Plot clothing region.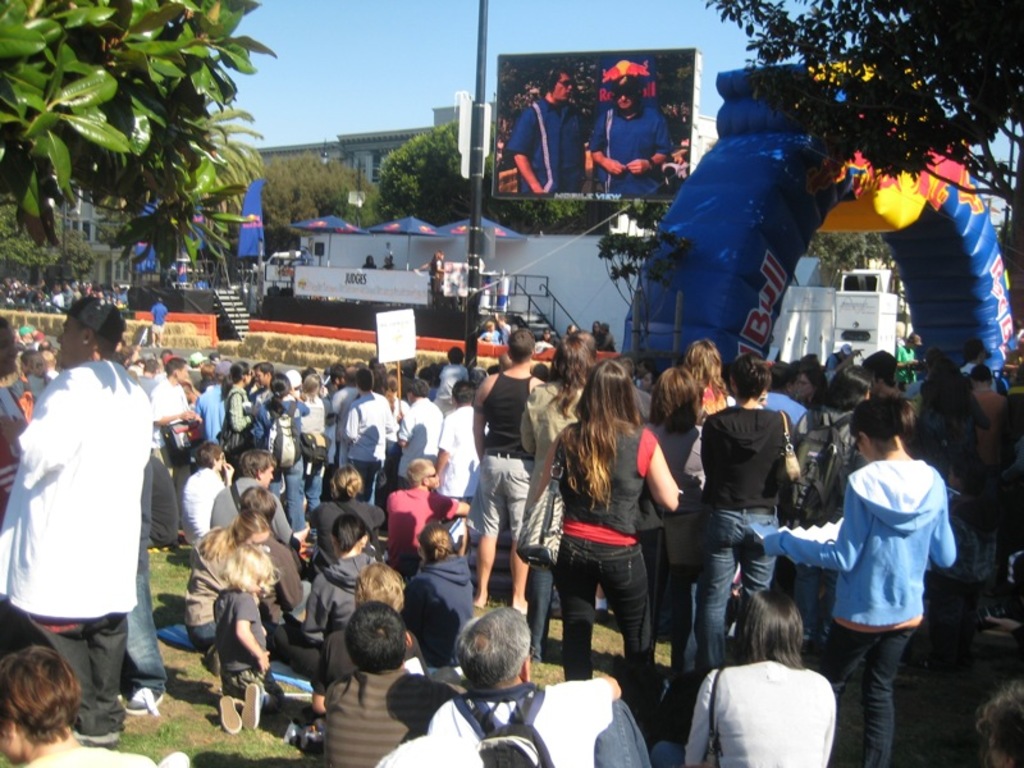
Plotted at x1=253, y1=403, x2=301, y2=527.
